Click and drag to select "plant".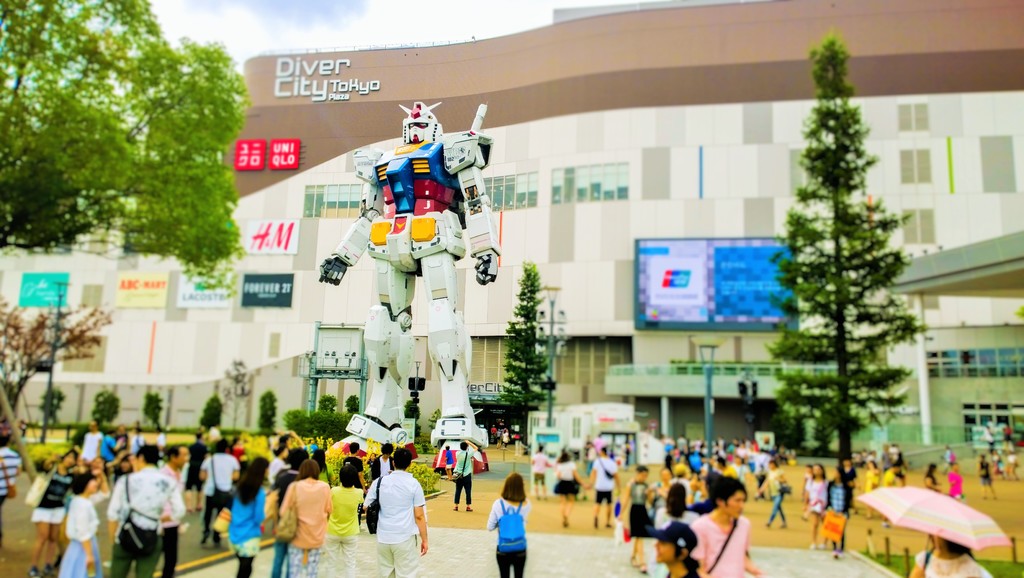
Selection: bbox=[24, 443, 54, 469].
